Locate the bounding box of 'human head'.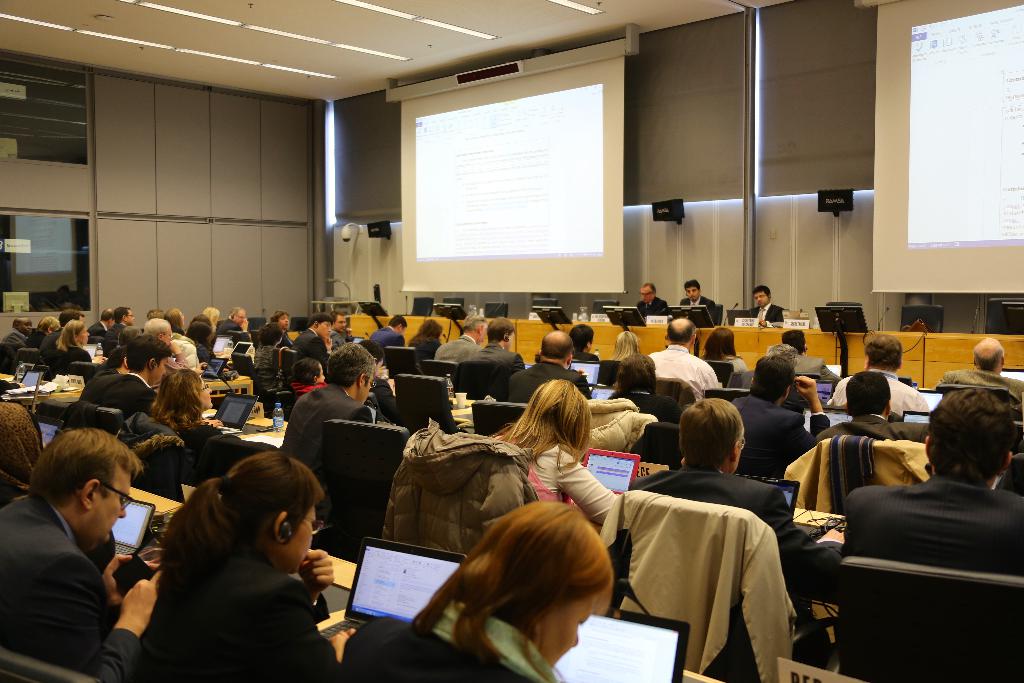
Bounding box: x1=360 y1=343 x2=387 y2=370.
